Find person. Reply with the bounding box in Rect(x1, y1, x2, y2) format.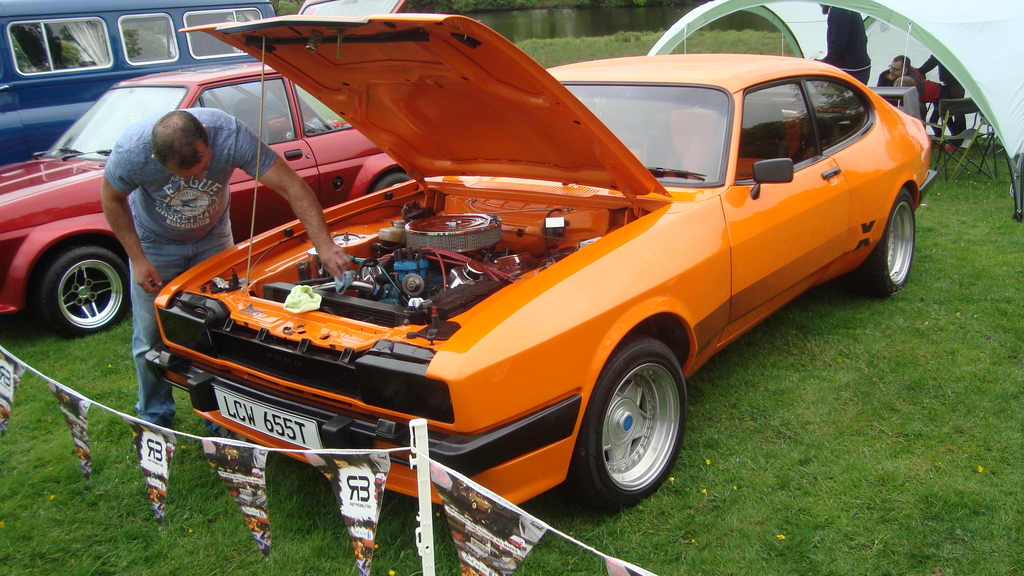
Rect(812, 3, 881, 83).
